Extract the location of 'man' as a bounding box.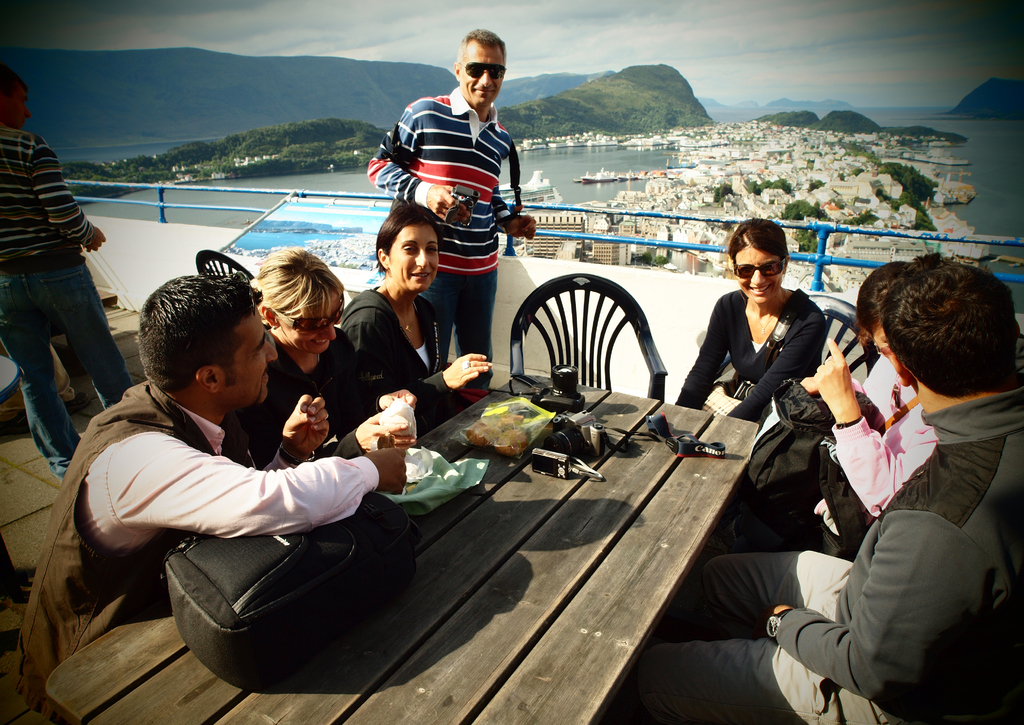
(609,254,1023,724).
